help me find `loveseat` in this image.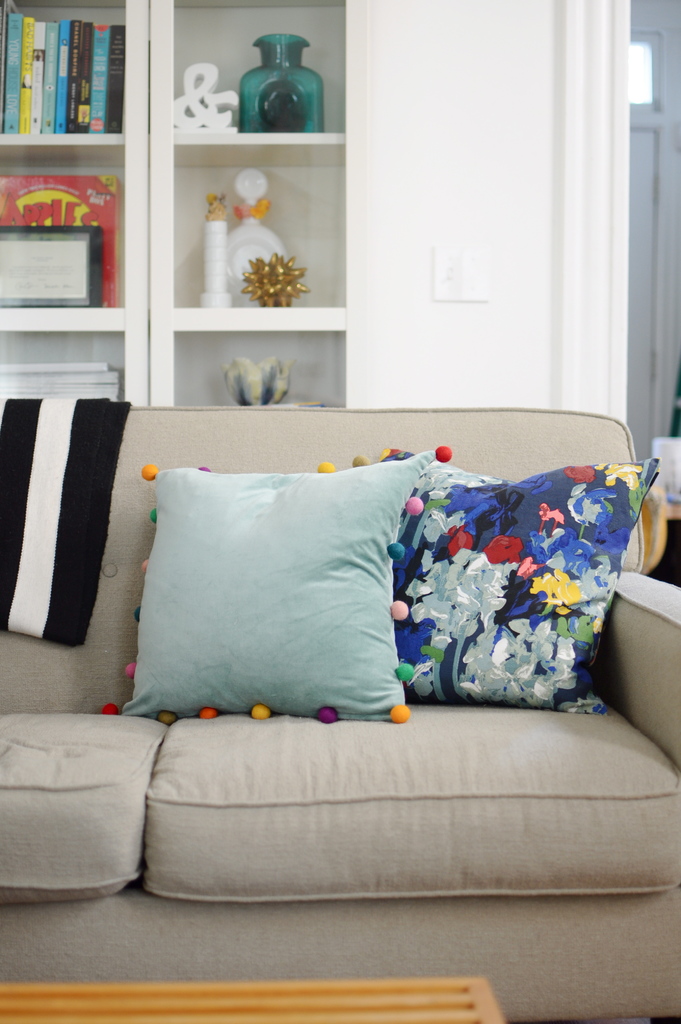
Found it: crop(0, 385, 680, 1023).
